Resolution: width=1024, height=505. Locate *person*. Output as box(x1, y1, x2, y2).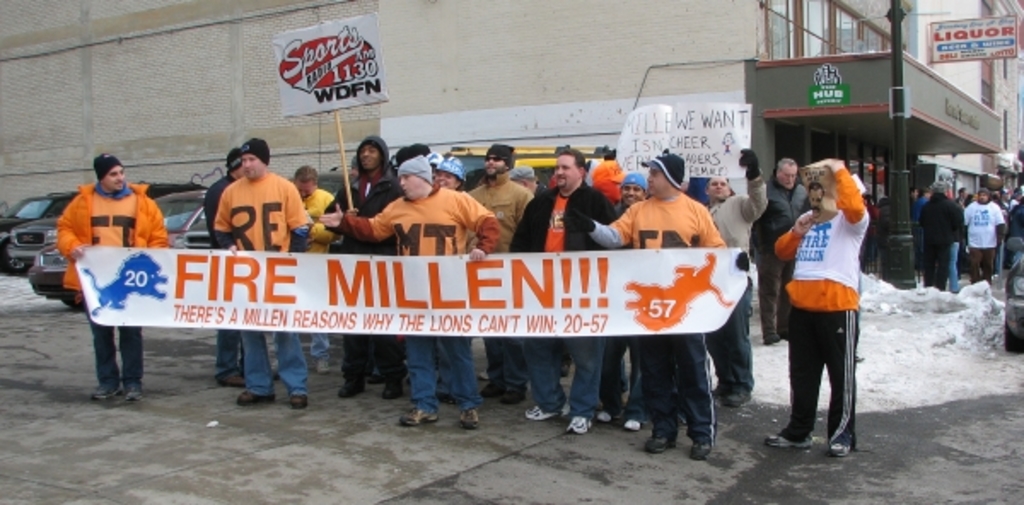
box(200, 145, 246, 384).
